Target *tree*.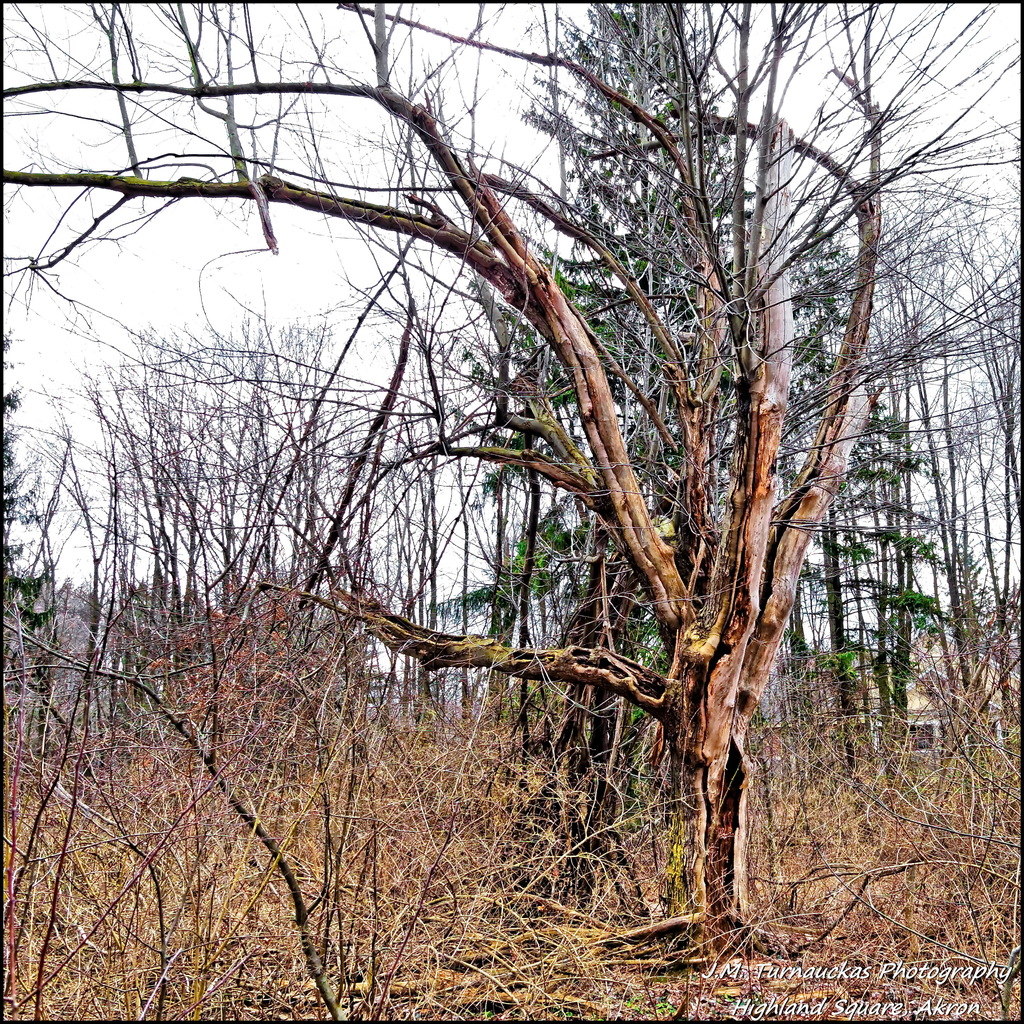
Target region: BBox(0, 16, 1014, 958).
